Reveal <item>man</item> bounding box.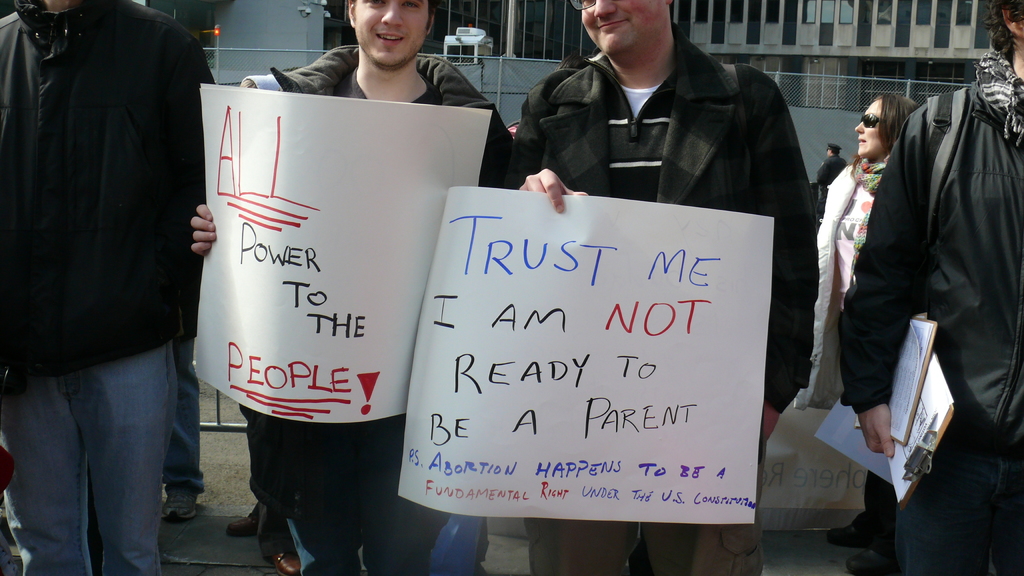
Revealed: {"x1": 819, "y1": 142, "x2": 849, "y2": 216}.
